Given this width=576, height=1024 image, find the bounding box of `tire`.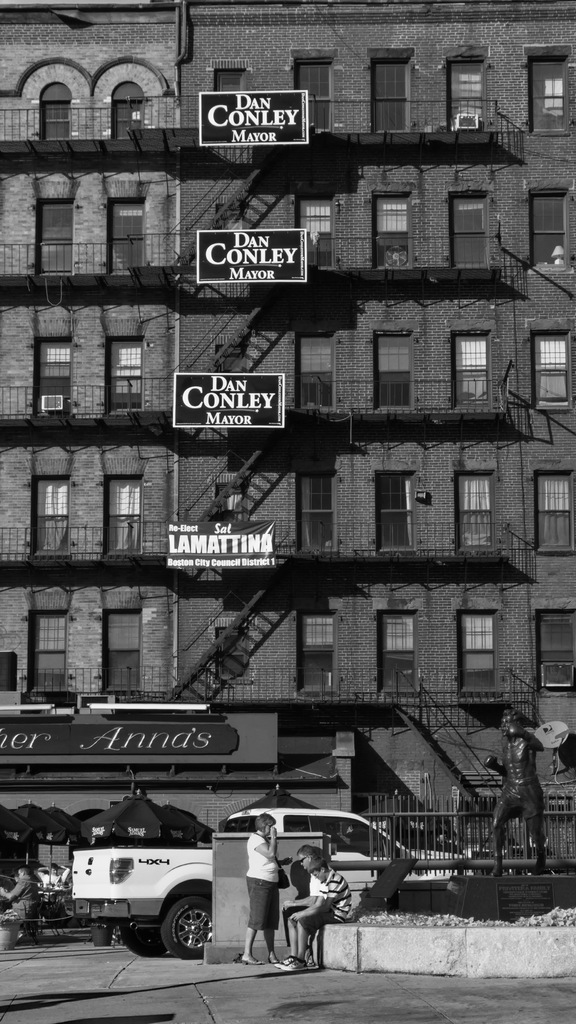
[152,879,211,960].
